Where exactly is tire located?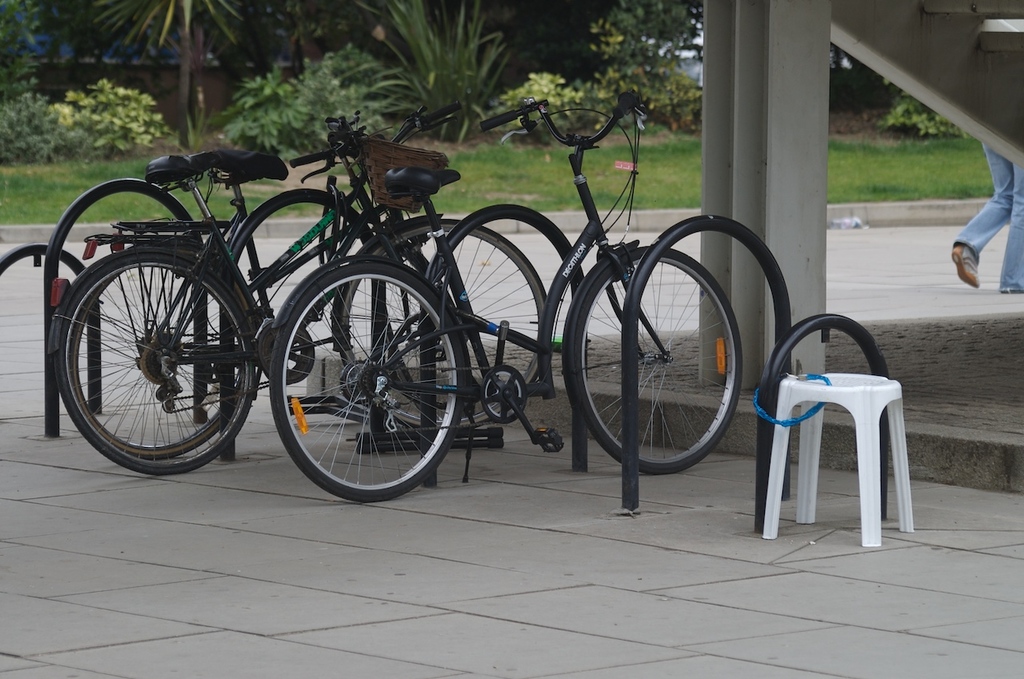
Its bounding box is select_region(341, 218, 547, 427).
